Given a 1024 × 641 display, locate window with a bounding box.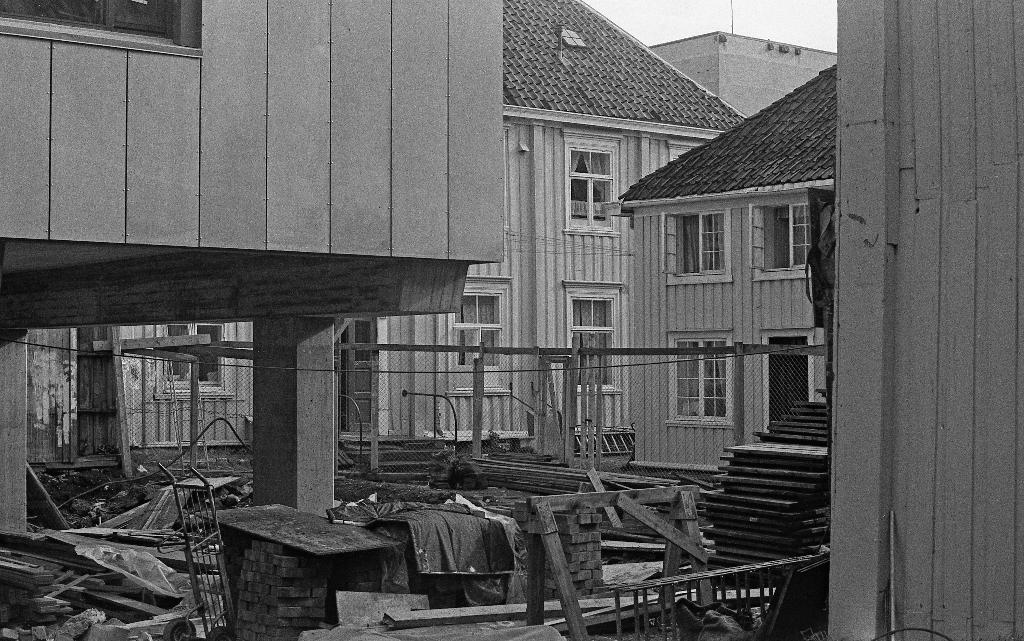
Located: [744,204,815,283].
